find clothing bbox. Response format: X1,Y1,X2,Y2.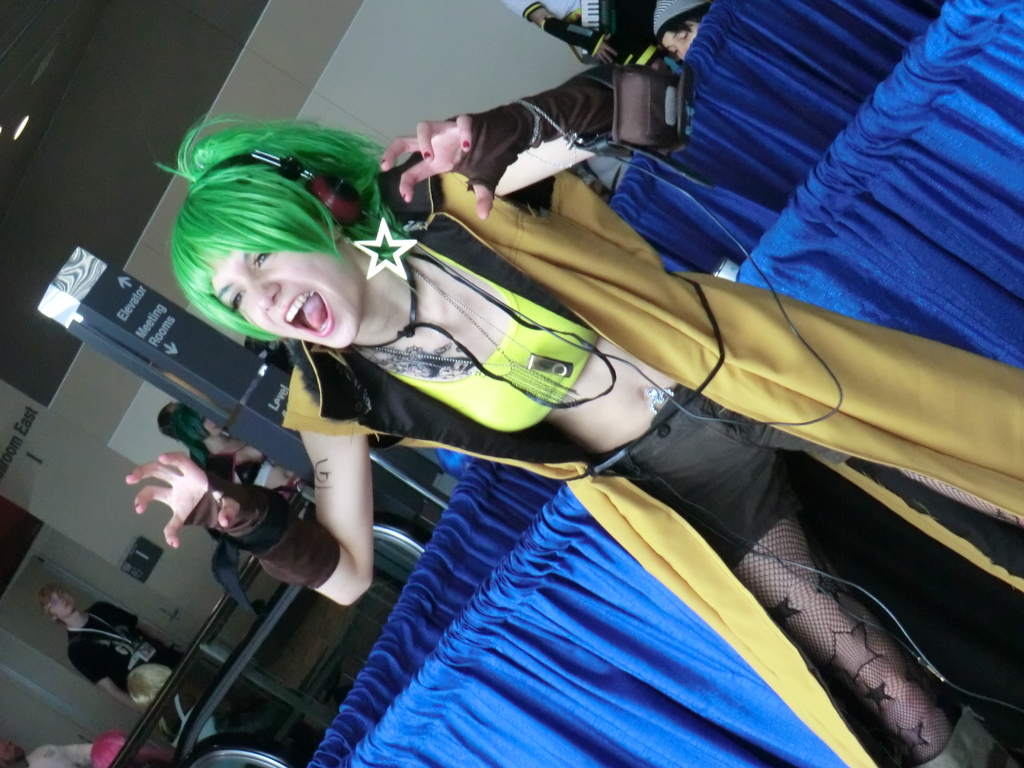
285,149,1023,767.
